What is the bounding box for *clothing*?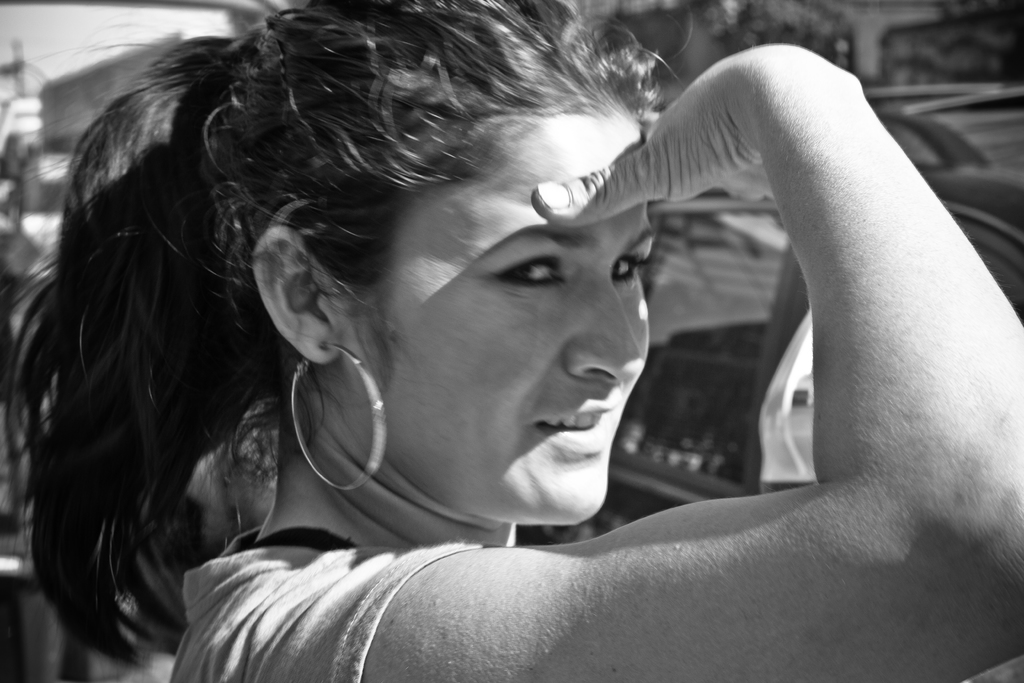
BBox(170, 527, 502, 682).
